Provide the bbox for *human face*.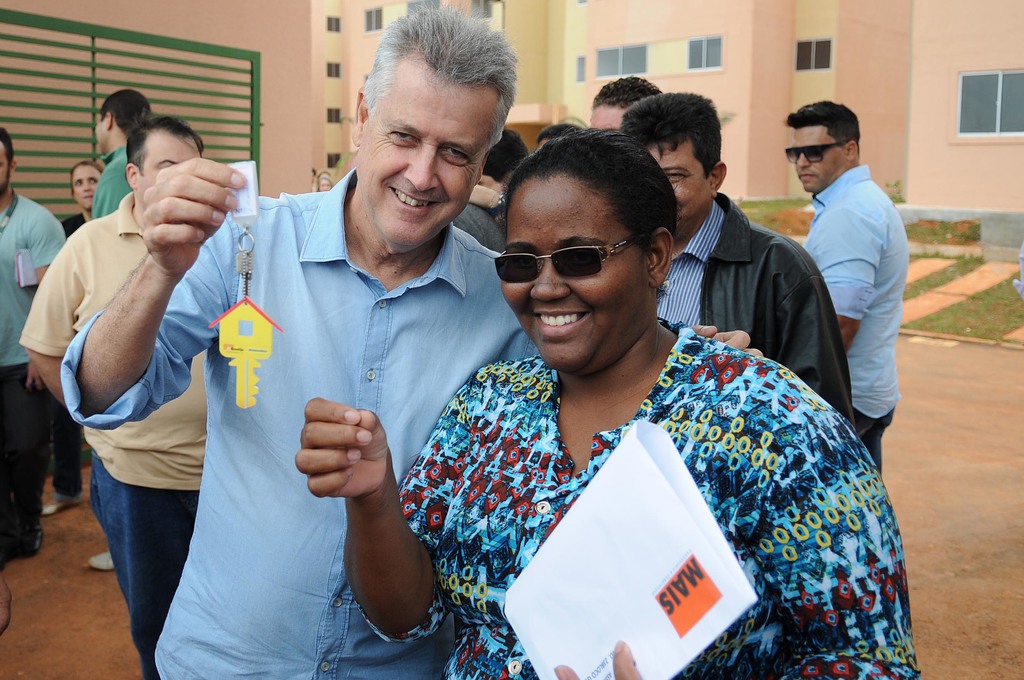
Rect(587, 102, 630, 133).
